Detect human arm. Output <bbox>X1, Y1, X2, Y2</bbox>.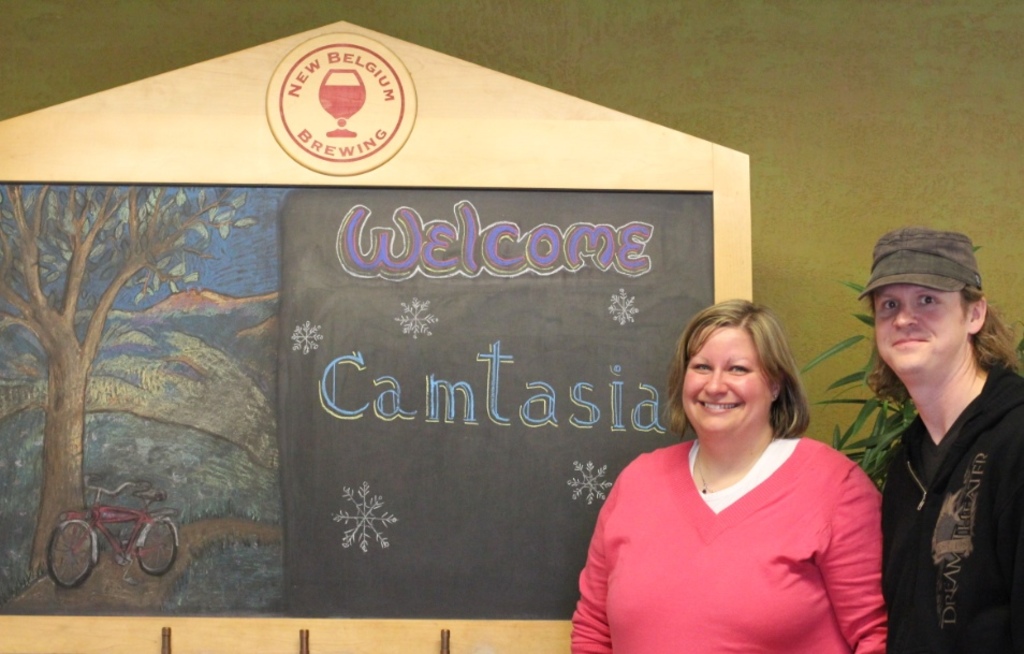
<bbox>1003, 392, 1023, 653</bbox>.
